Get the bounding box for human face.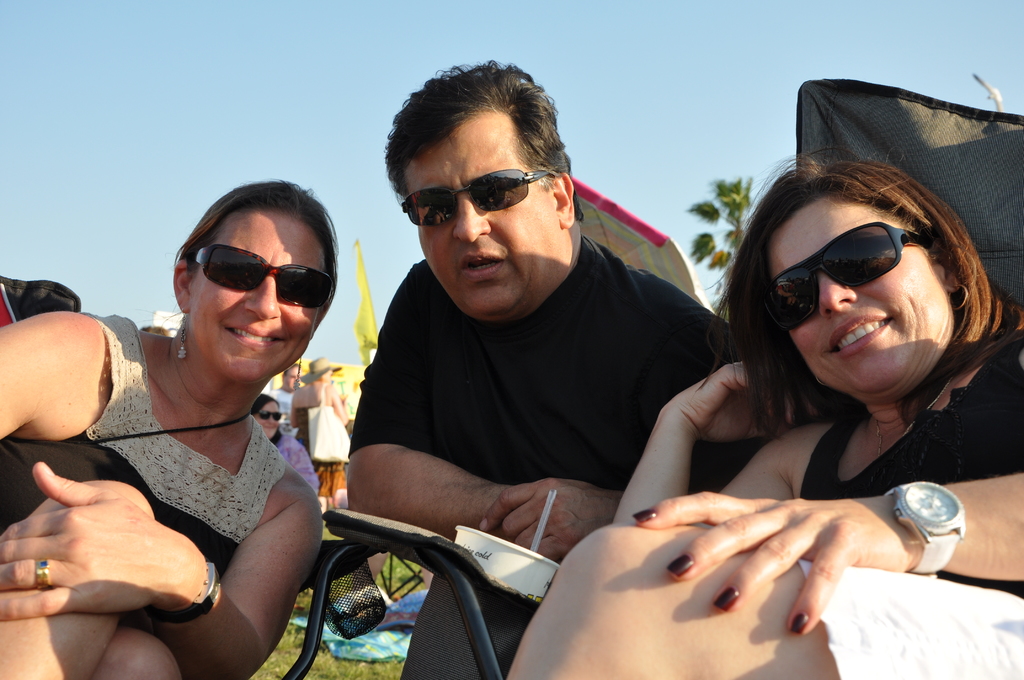
<bbox>189, 208, 337, 392</bbox>.
